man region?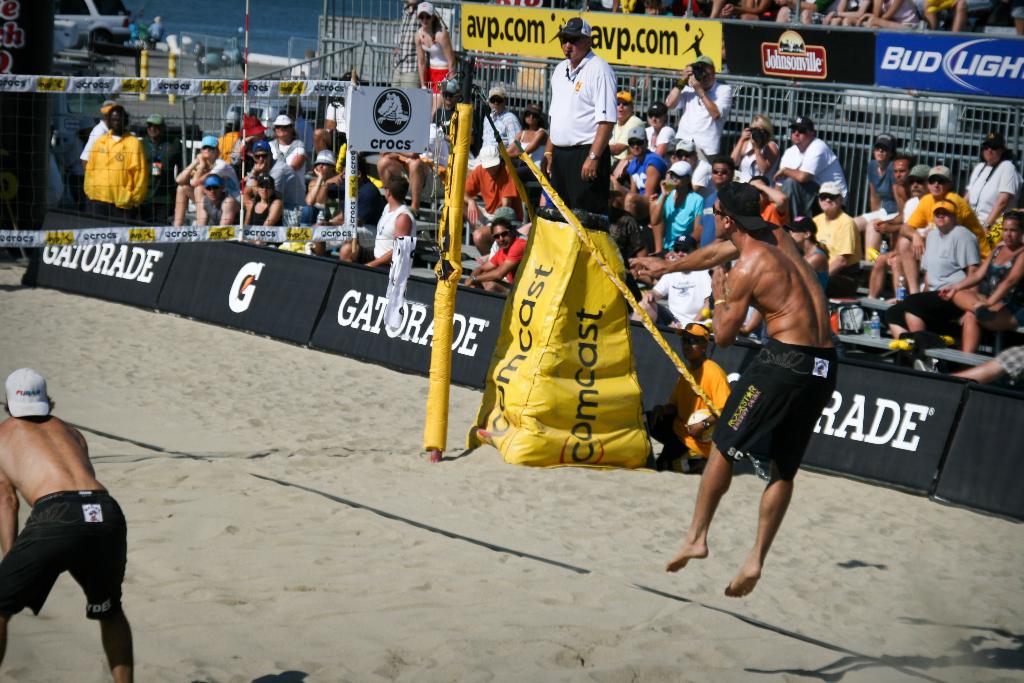
78,103,145,219
